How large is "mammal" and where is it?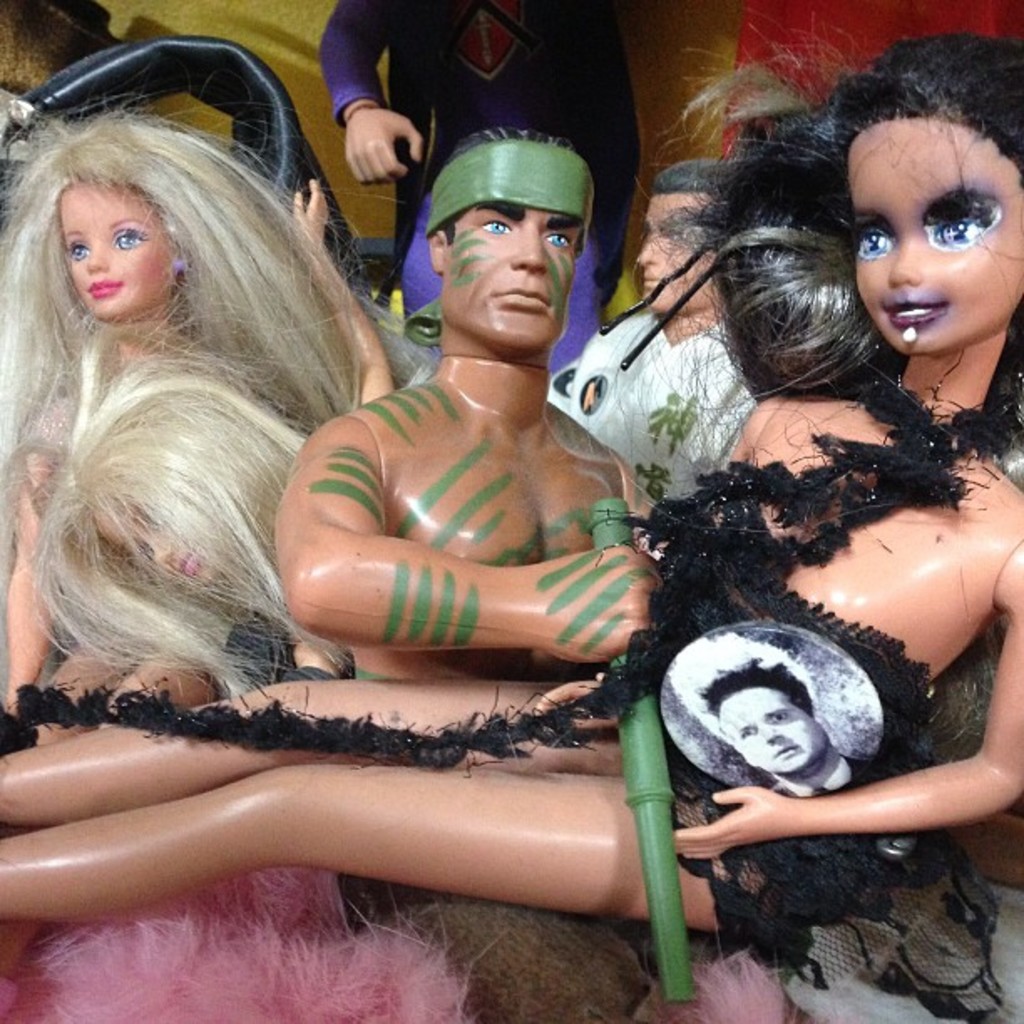
Bounding box: bbox=[696, 653, 862, 801].
